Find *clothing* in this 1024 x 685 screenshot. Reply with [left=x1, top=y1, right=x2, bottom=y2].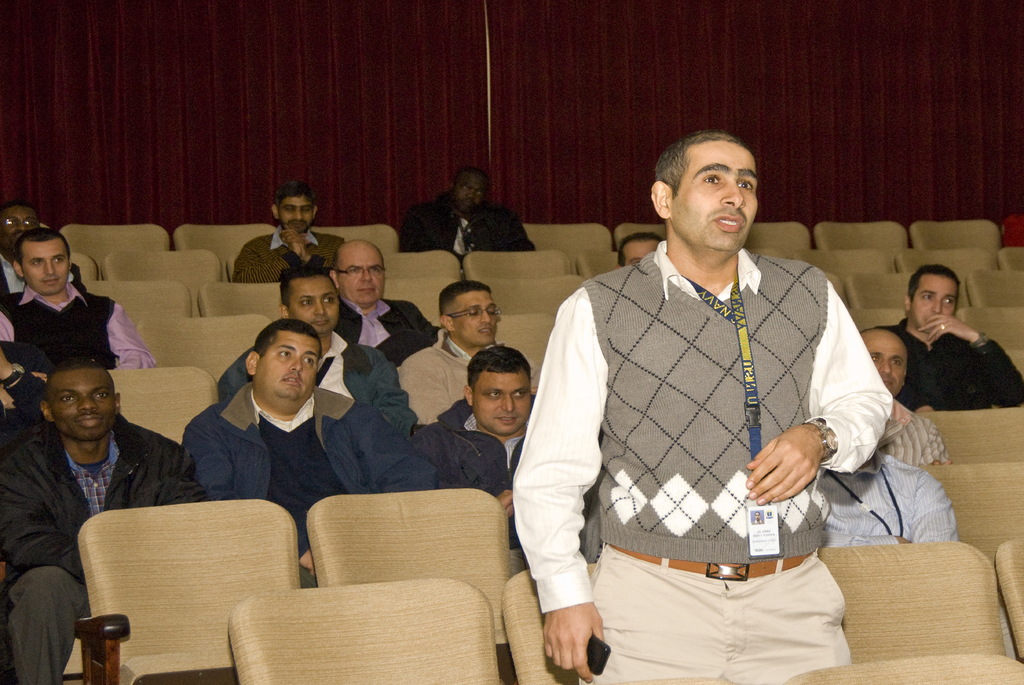
[left=883, top=400, right=951, bottom=462].
